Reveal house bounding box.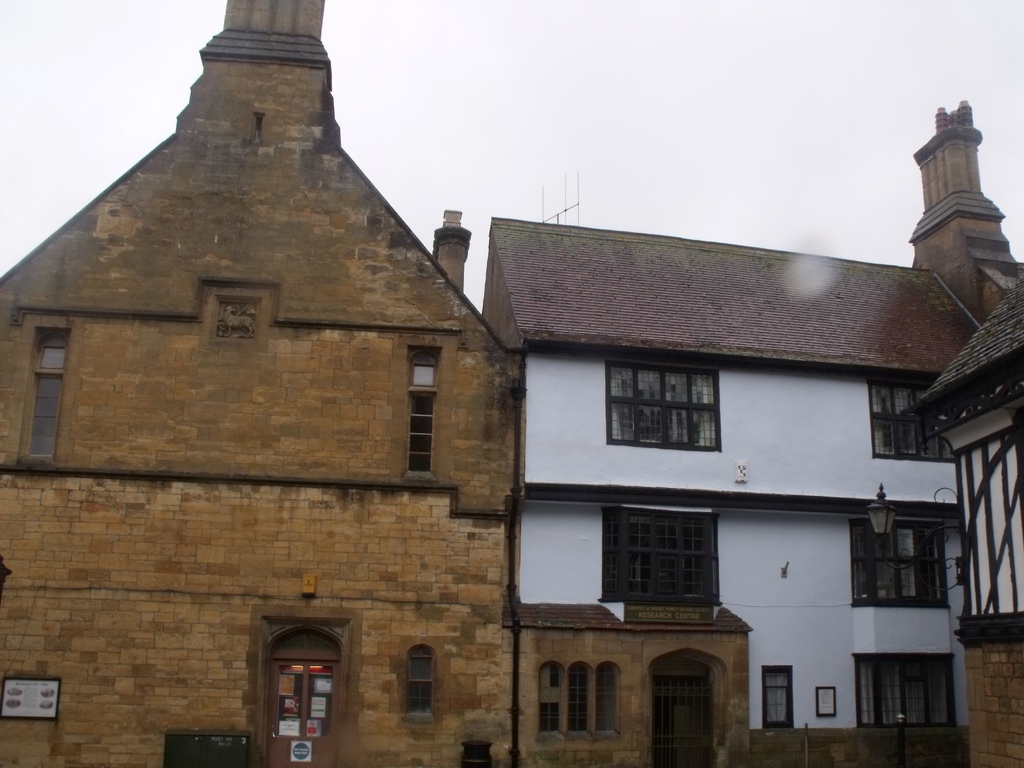
Revealed: [left=0, top=0, right=516, bottom=767].
